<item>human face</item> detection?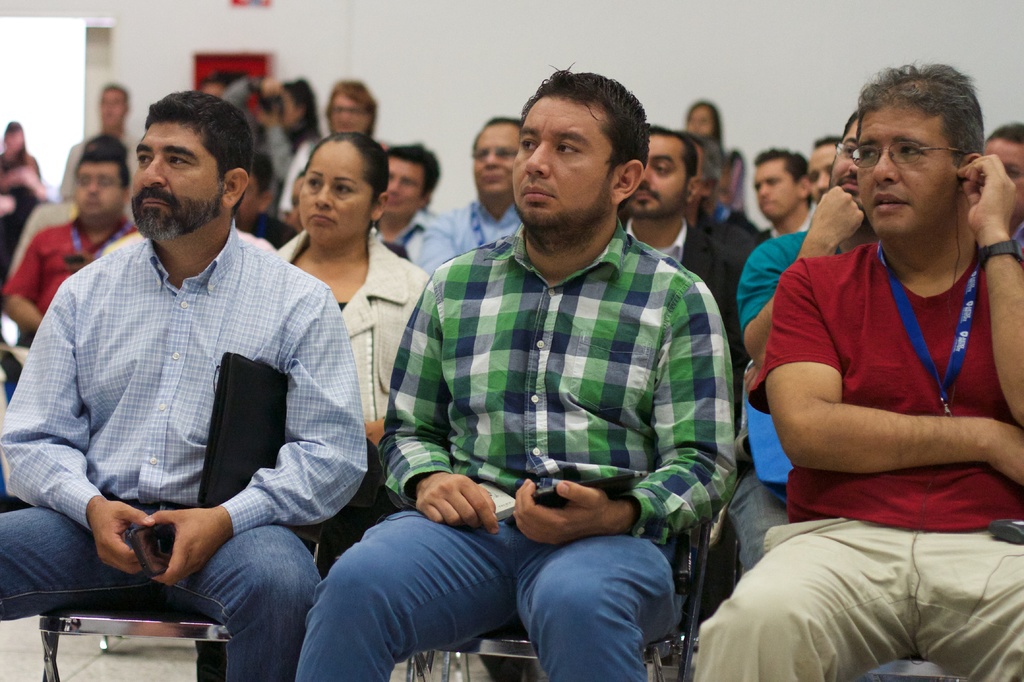
BBox(467, 122, 521, 193)
